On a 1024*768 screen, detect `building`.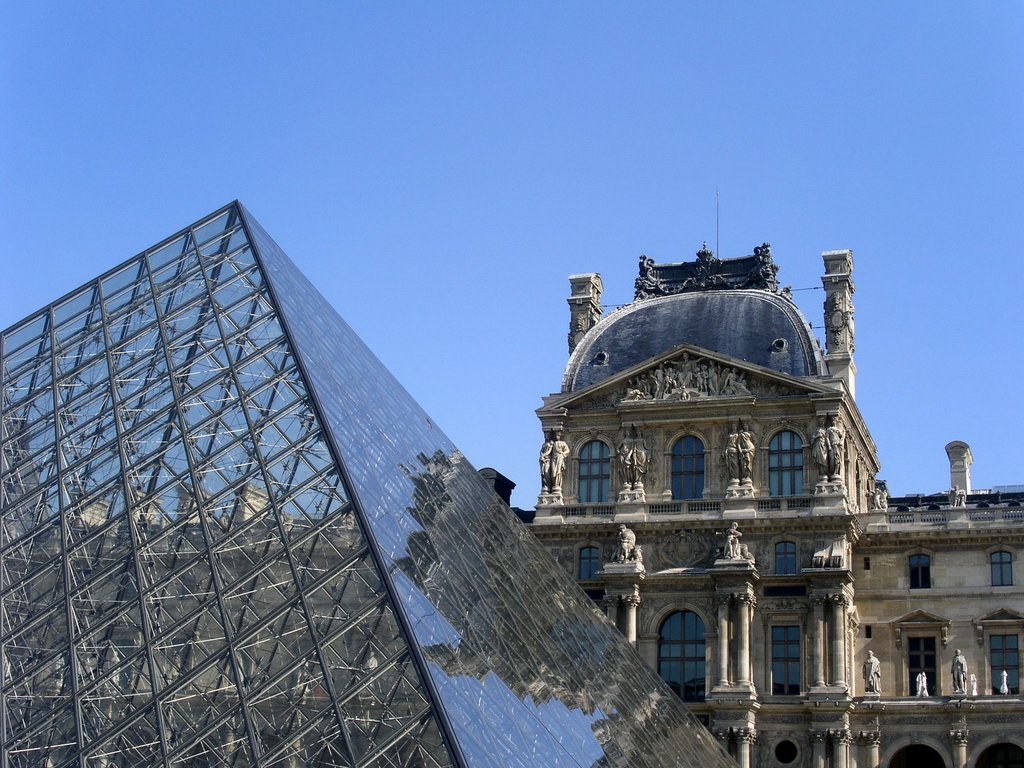
box(0, 187, 1023, 767).
